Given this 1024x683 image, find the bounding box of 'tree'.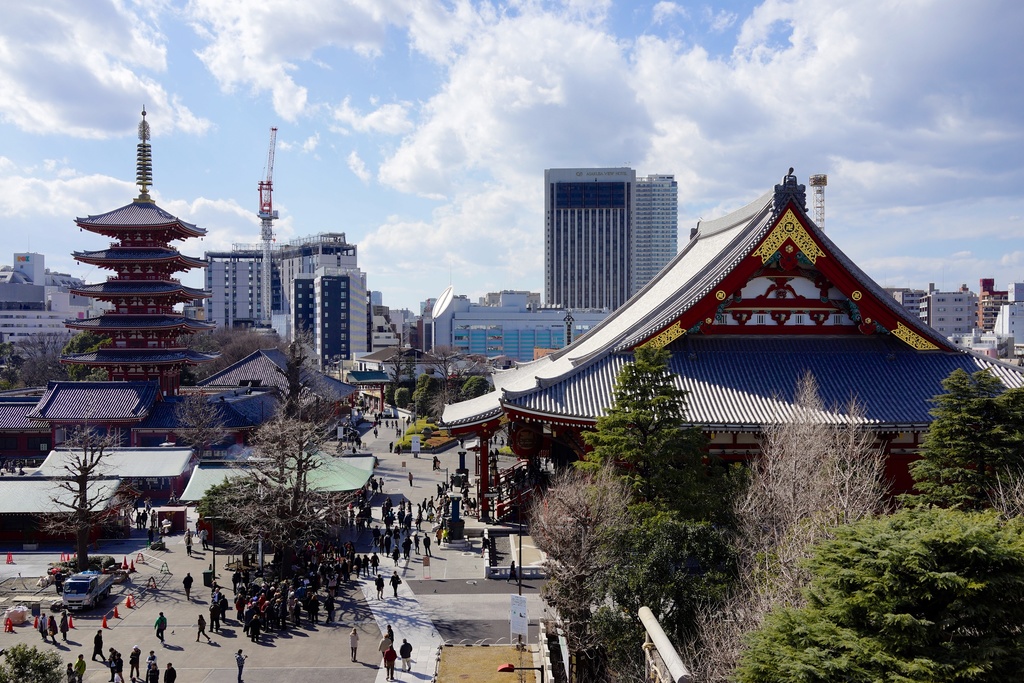
detection(746, 505, 1023, 682).
